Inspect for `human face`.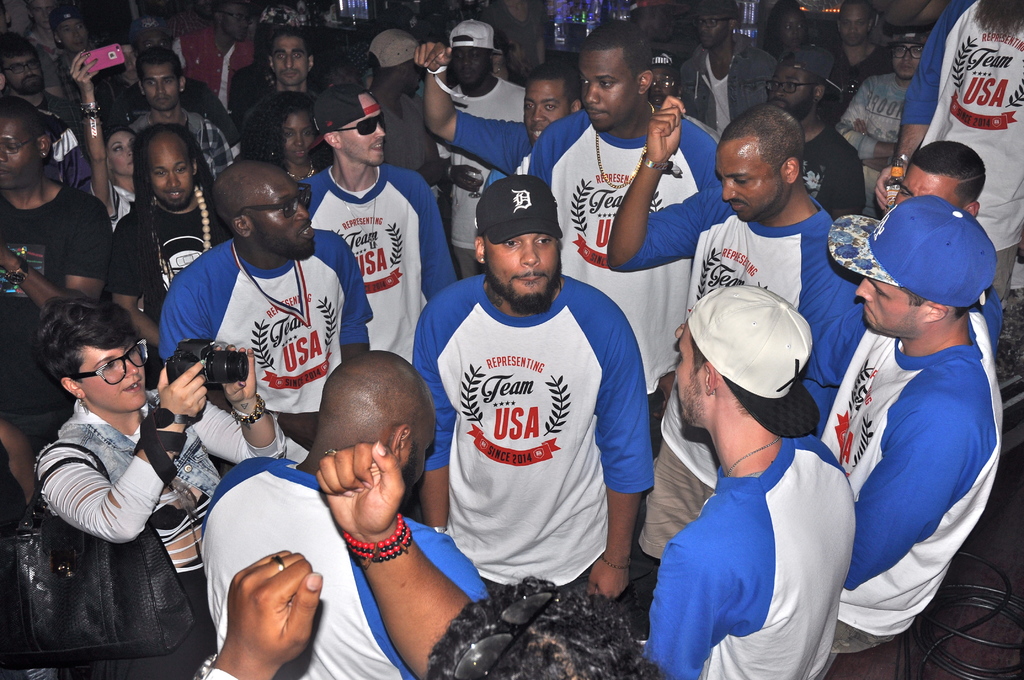
Inspection: select_region(270, 35, 305, 84).
